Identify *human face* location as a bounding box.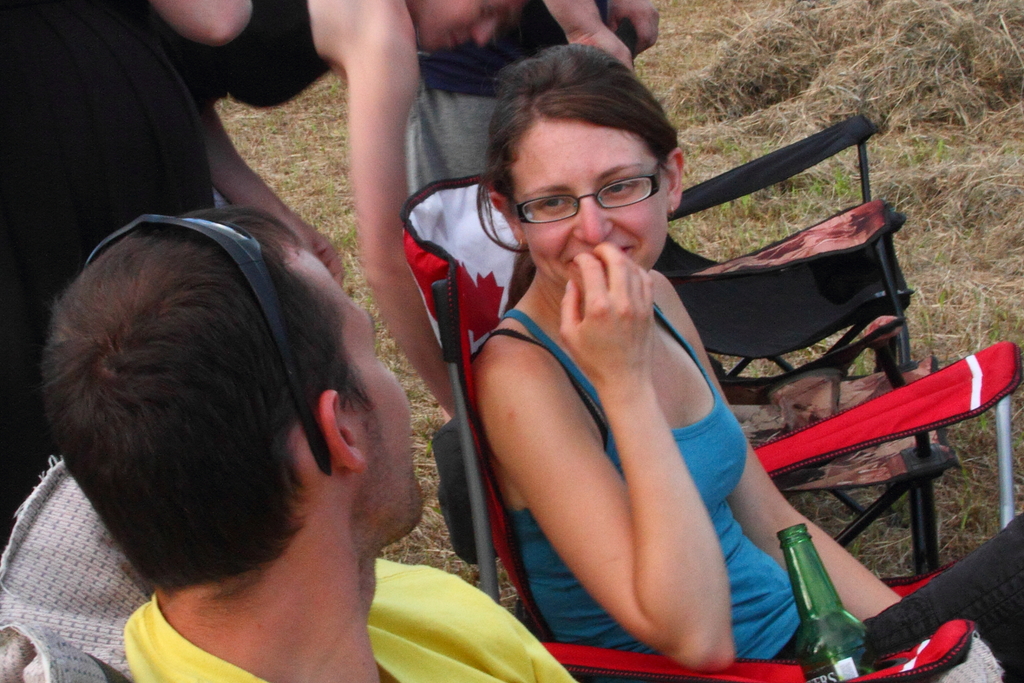
bbox=[506, 117, 668, 274].
